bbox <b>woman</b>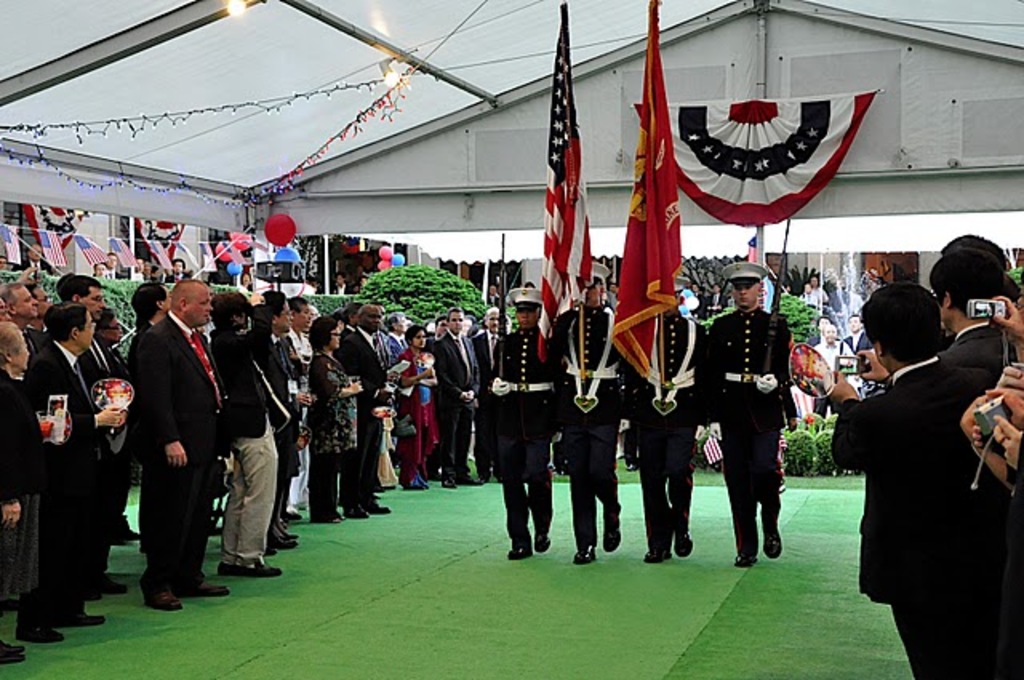
<region>91, 259, 109, 282</region>
